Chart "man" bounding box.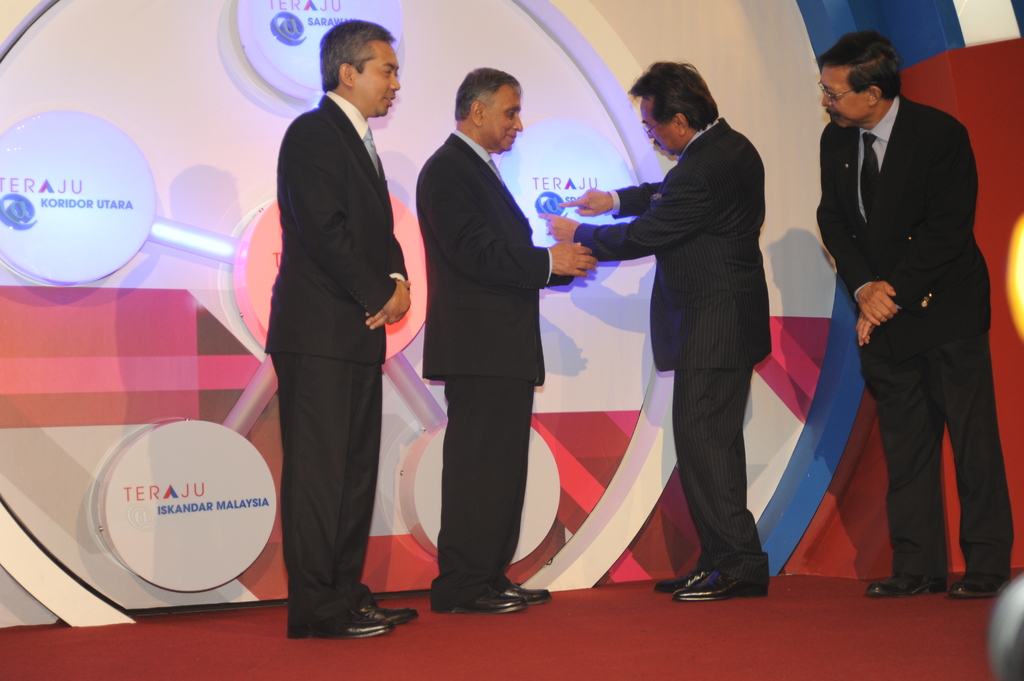
Charted: [271,23,410,638].
